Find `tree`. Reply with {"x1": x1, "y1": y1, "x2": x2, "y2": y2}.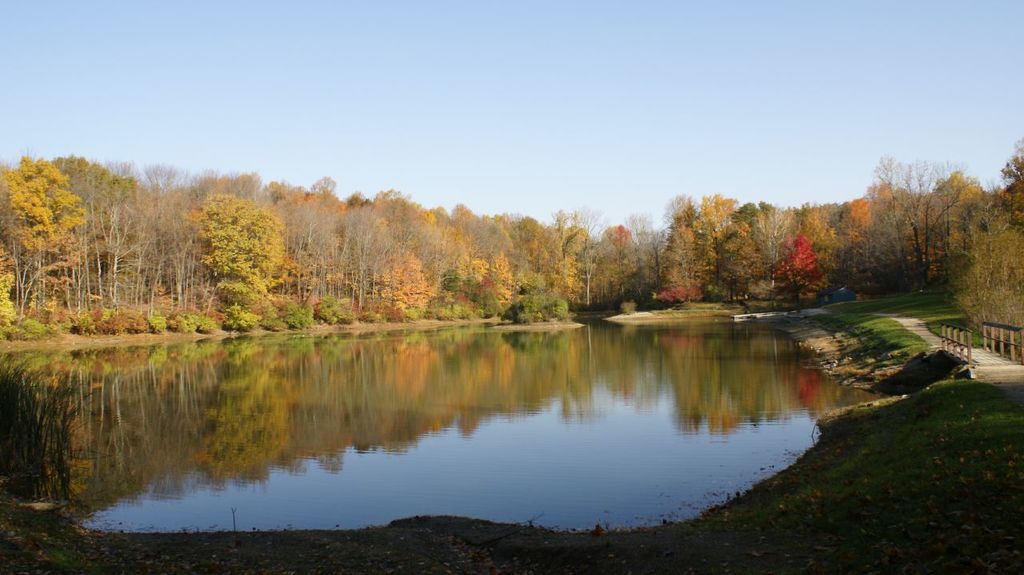
{"x1": 509, "y1": 206, "x2": 556, "y2": 309}.
